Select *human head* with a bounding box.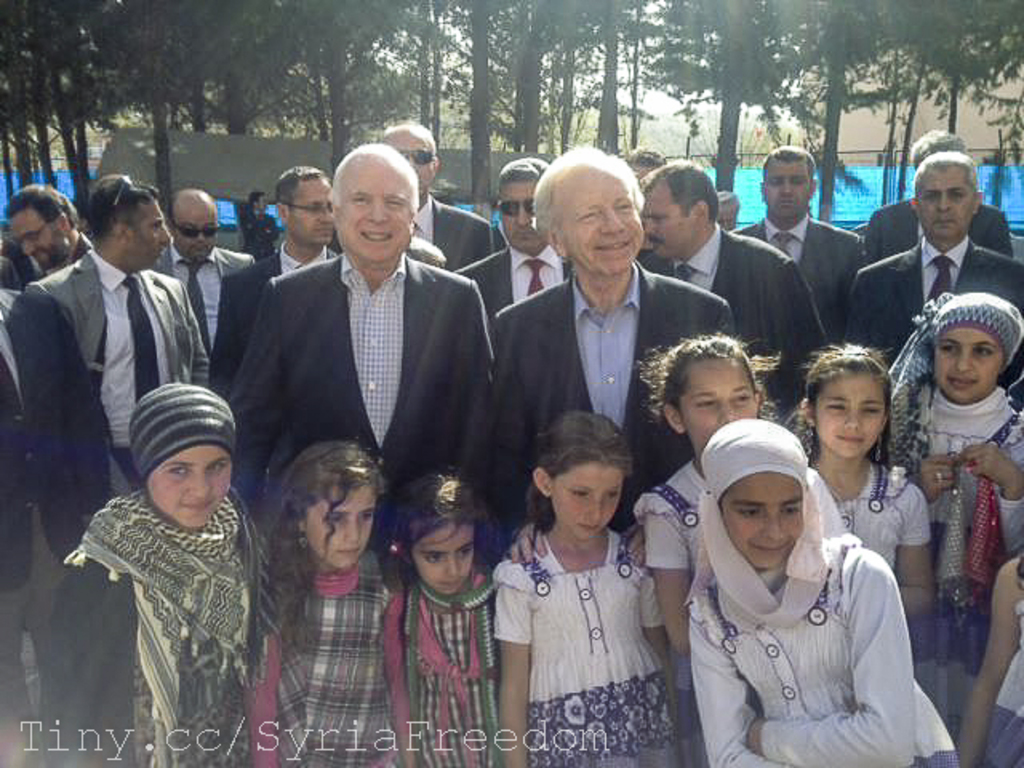
<bbox>616, 139, 666, 184</bbox>.
